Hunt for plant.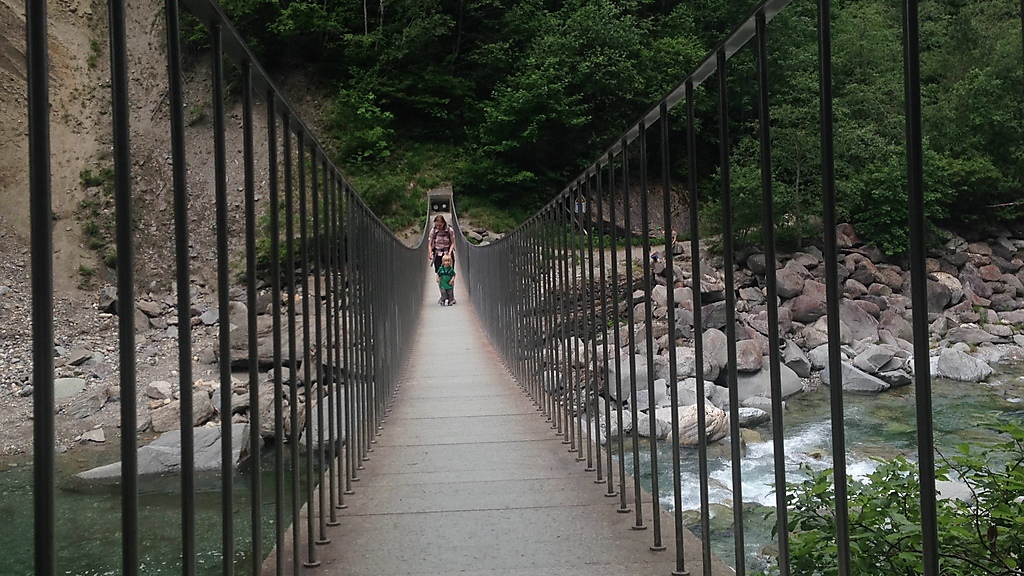
Hunted down at [775,216,844,249].
